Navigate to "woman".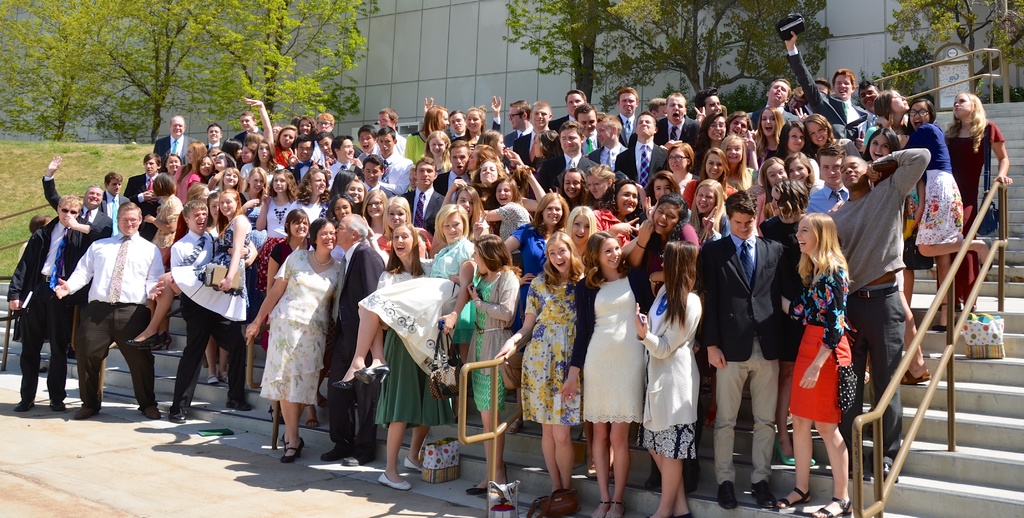
Navigation target: <bbox>374, 190, 436, 273</bbox>.
